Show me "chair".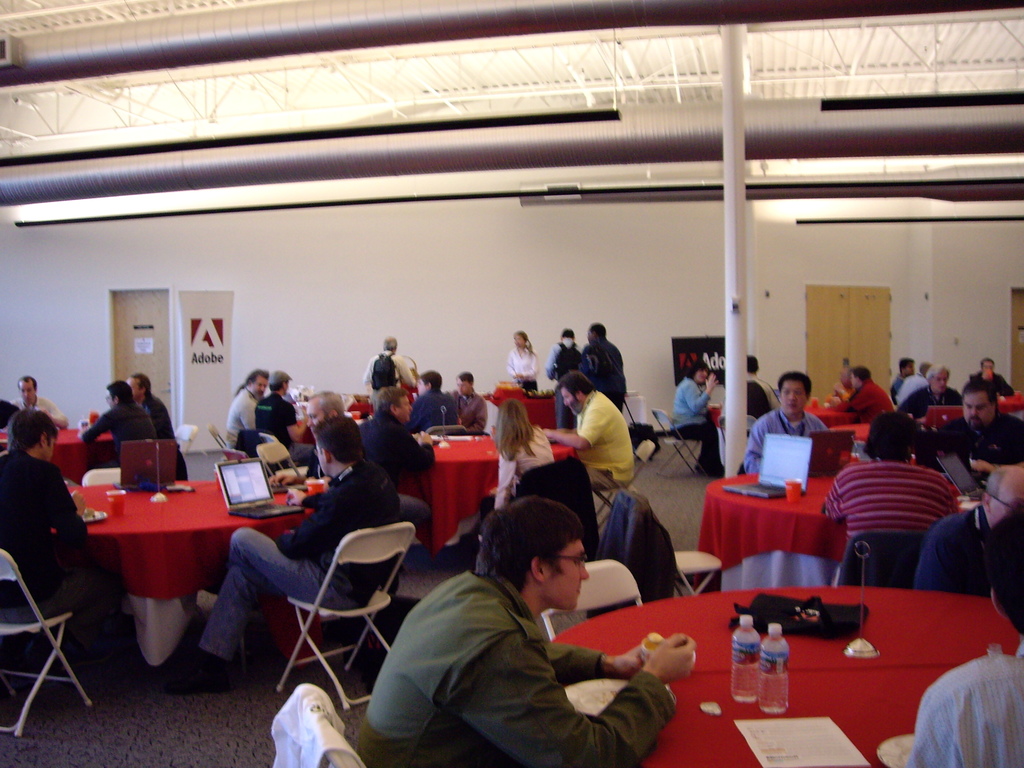
"chair" is here: 618, 492, 726, 595.
